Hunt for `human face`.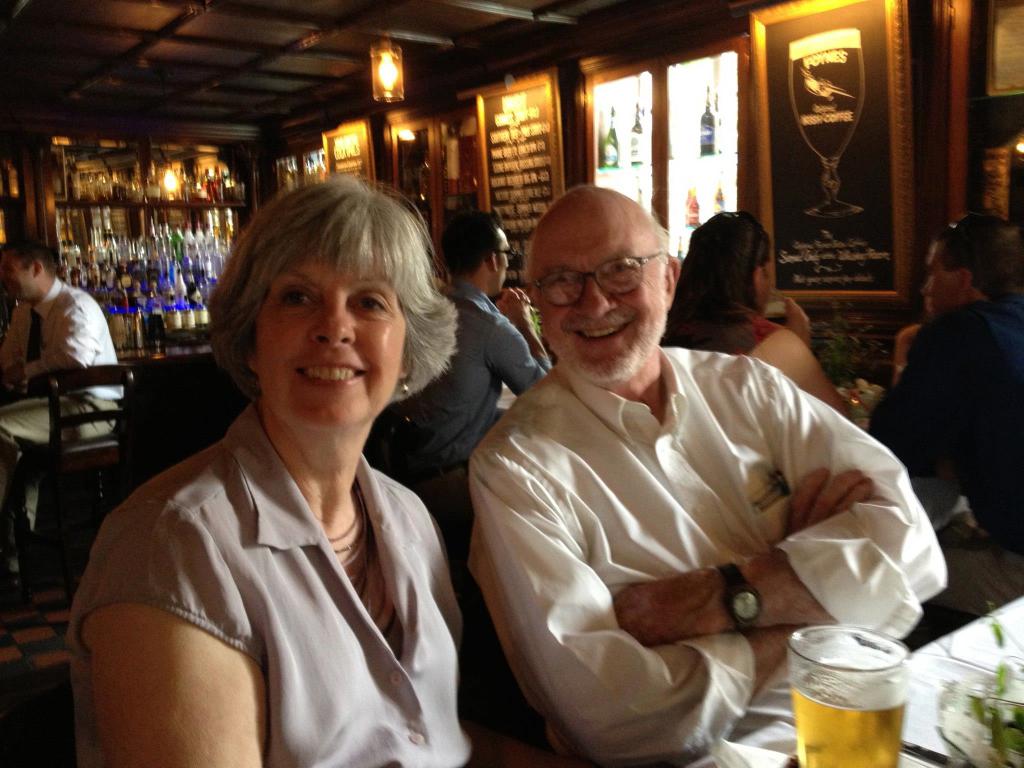
Hunted down at box(752, 257, 777, 310).
